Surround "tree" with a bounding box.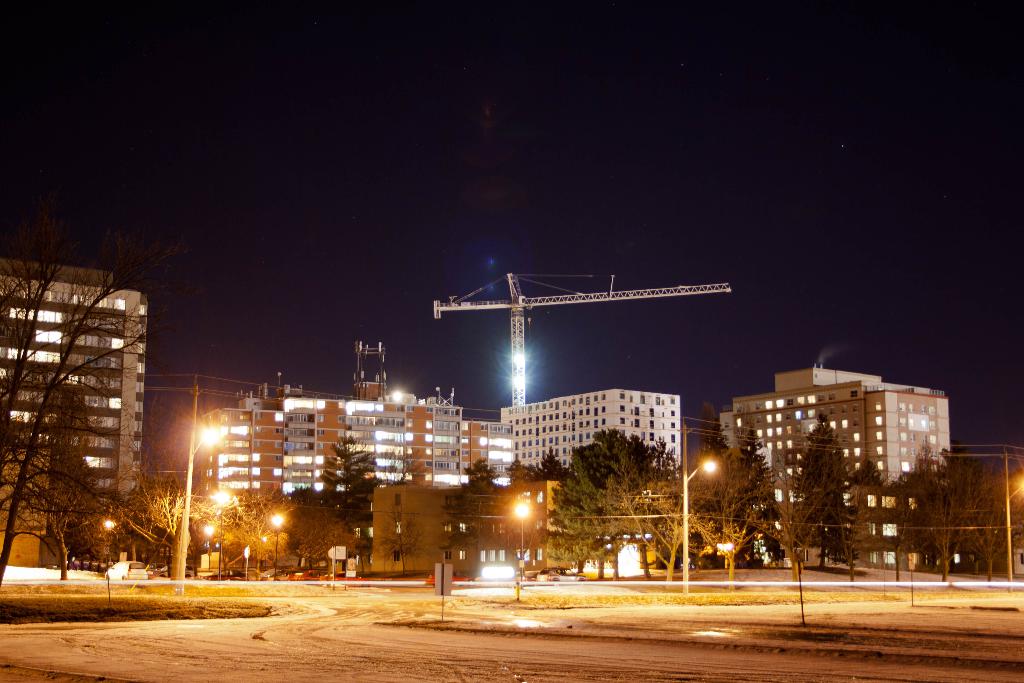
[x1=110, y1=465, x2=212, y2=588].
